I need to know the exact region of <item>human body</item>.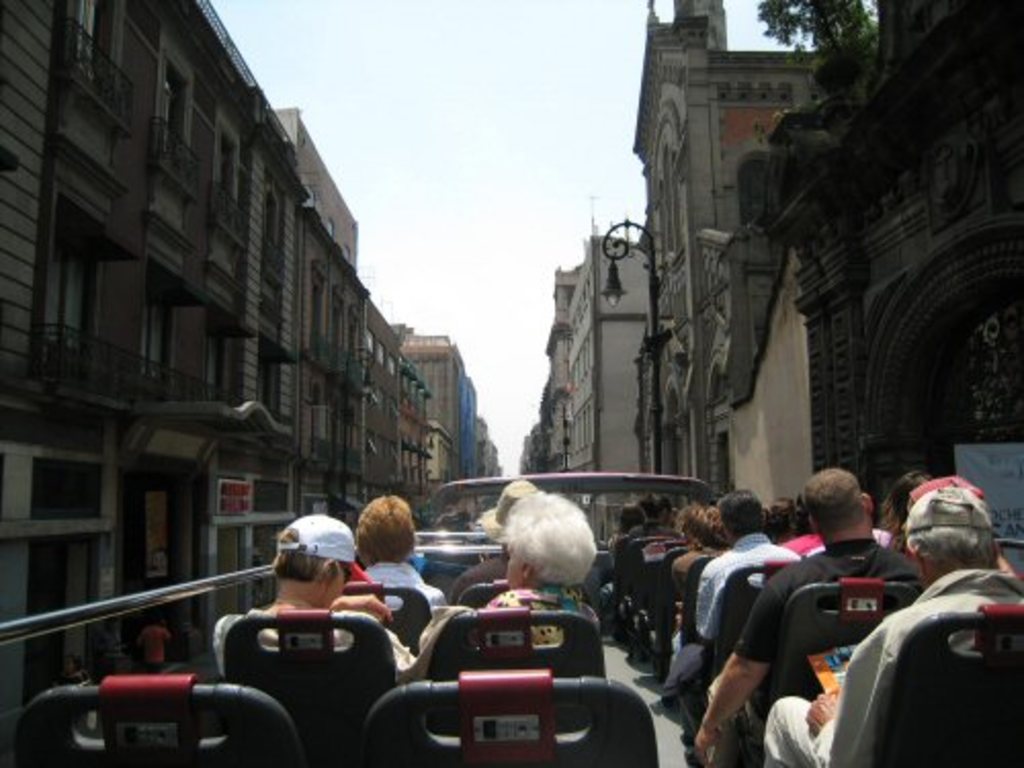
Region: crop(760, 496, 825, 588).
